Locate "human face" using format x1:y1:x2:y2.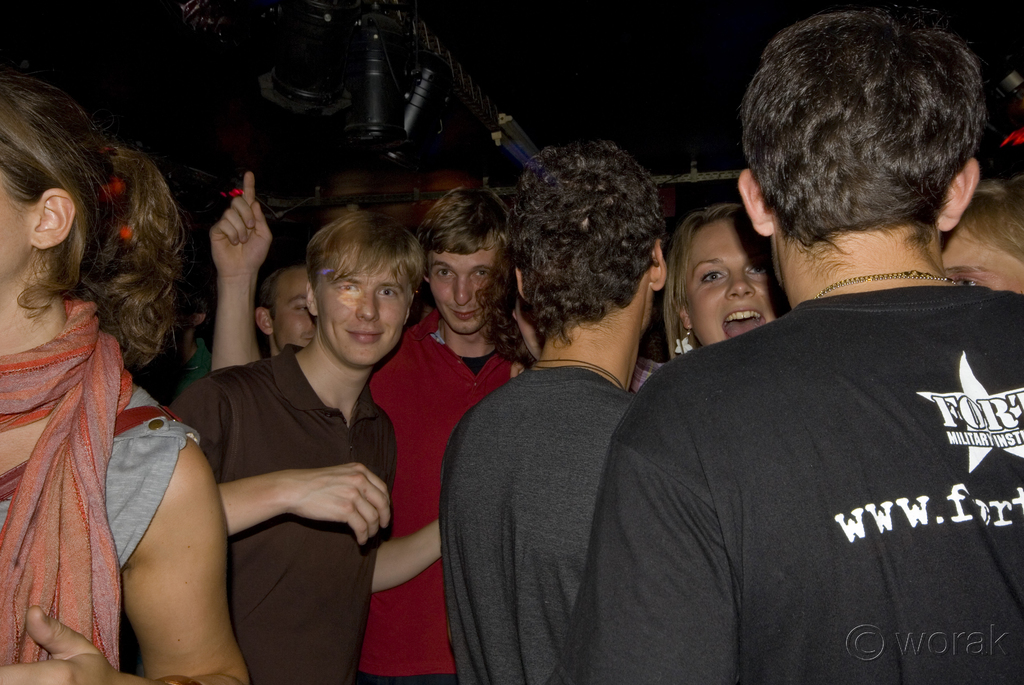
688:219:782:338.
